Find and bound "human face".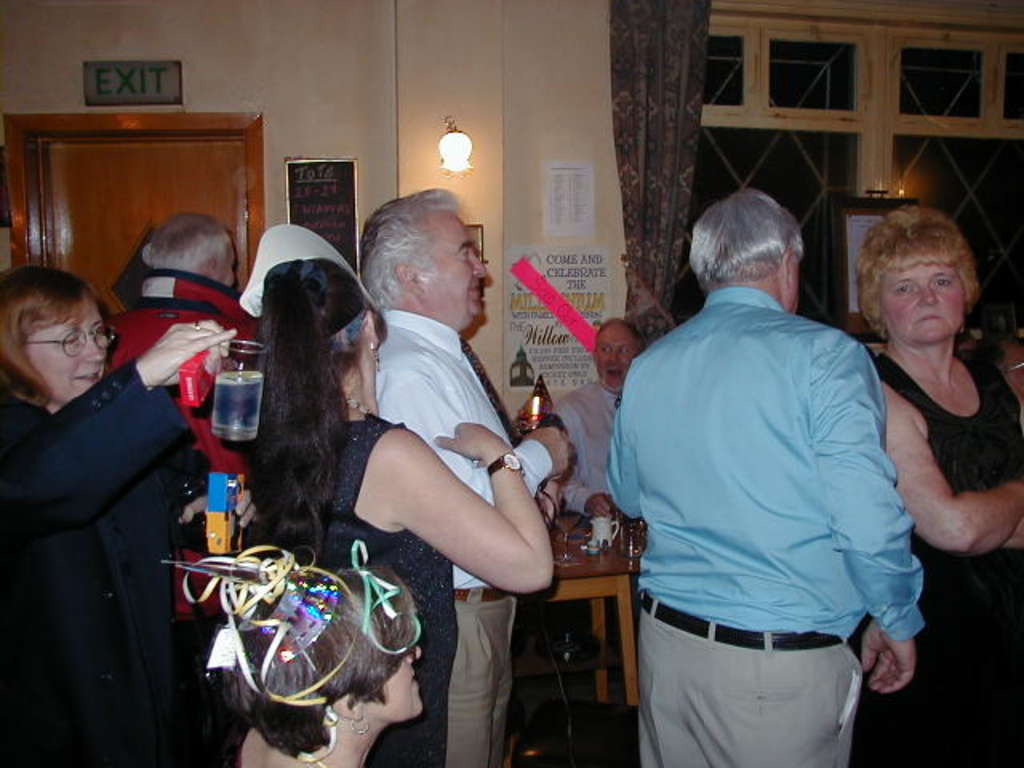
Bound: pyautogui.locateOnScreen(27, 301, 117, 400).
